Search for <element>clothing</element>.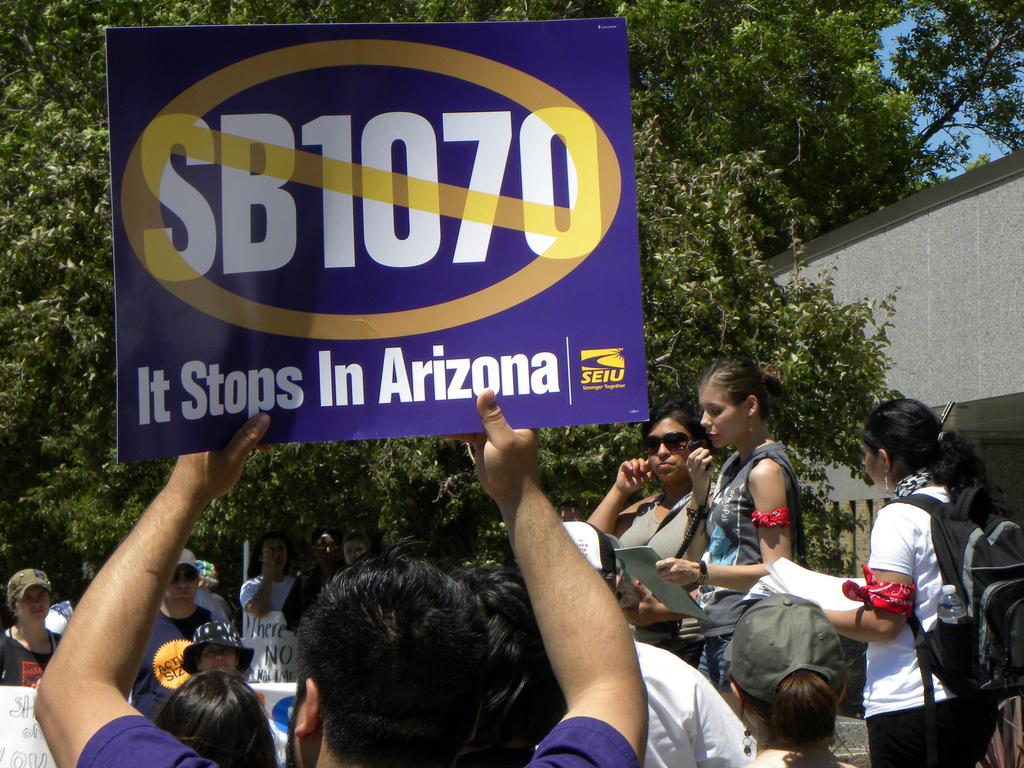
Found at Rect(0, 625, 63, 691).
